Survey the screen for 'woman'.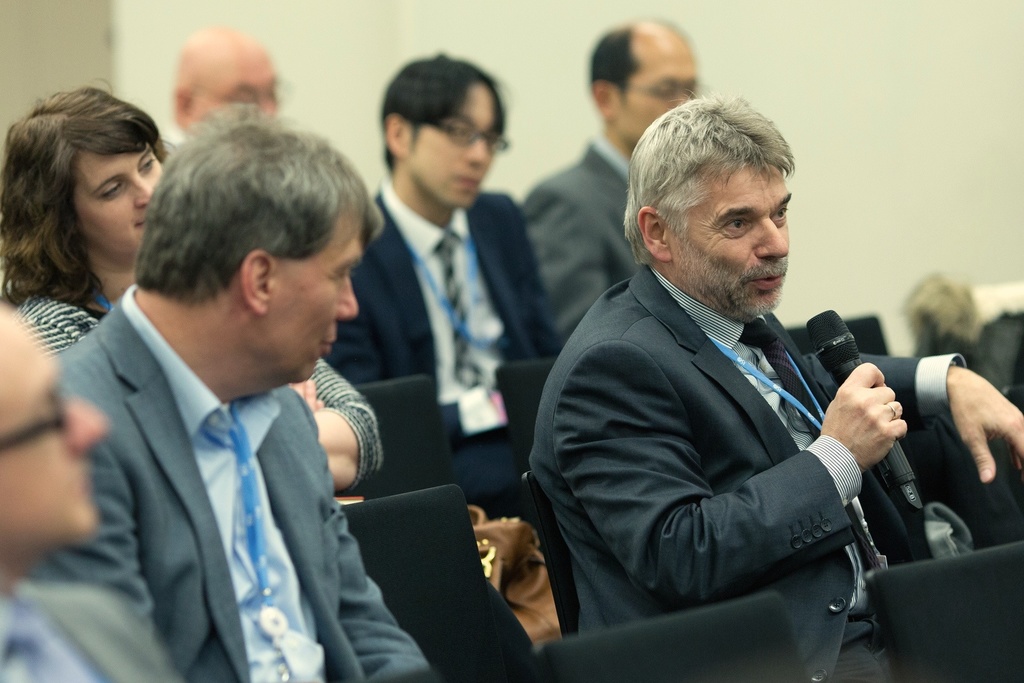
Survey found: 8:92:385:504.
